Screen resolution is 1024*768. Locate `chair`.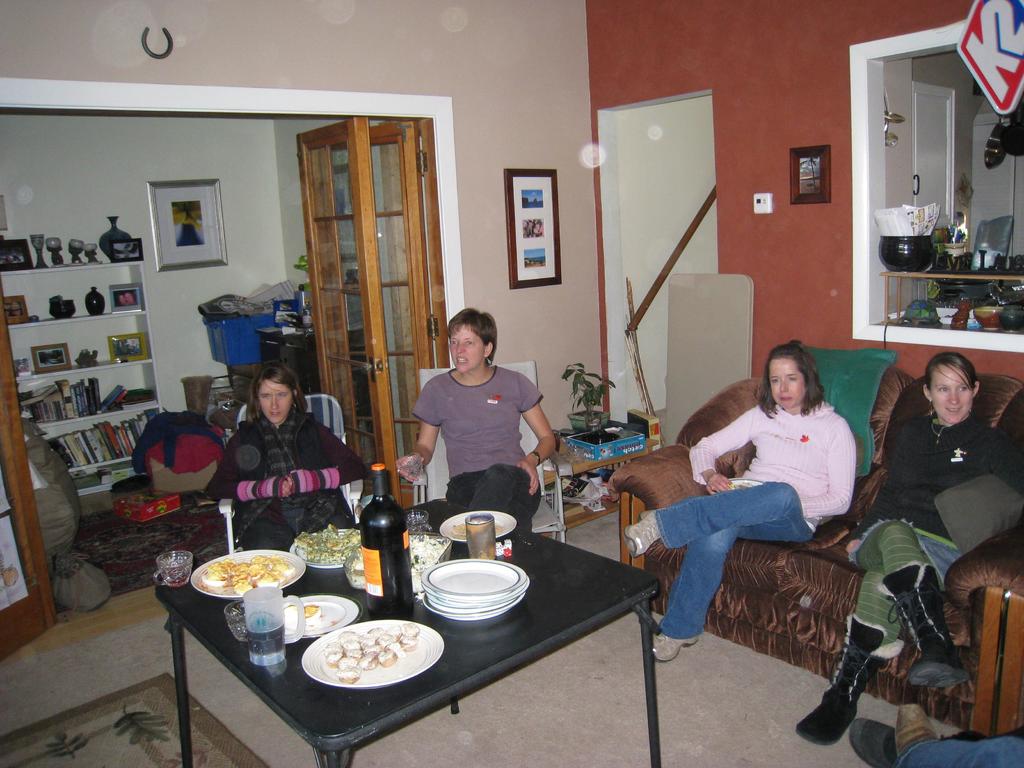
{"left": 218, "top": 392, "right": 366, "bottom": 556}.
